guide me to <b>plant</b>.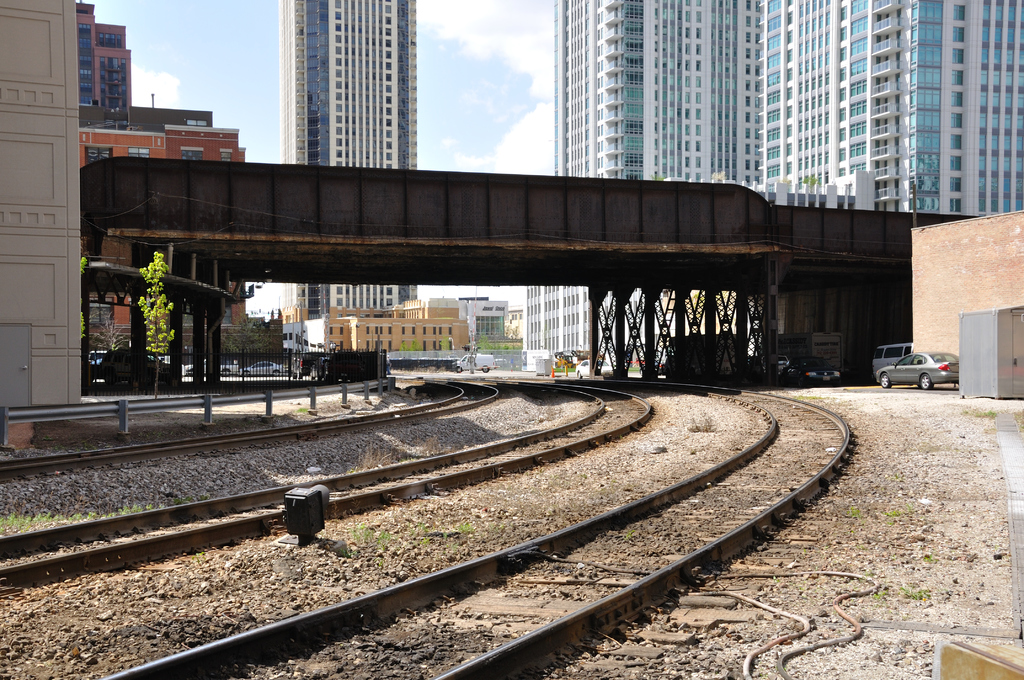
Guidance: (x1=456, y1=520, x2=475, y2=536).
